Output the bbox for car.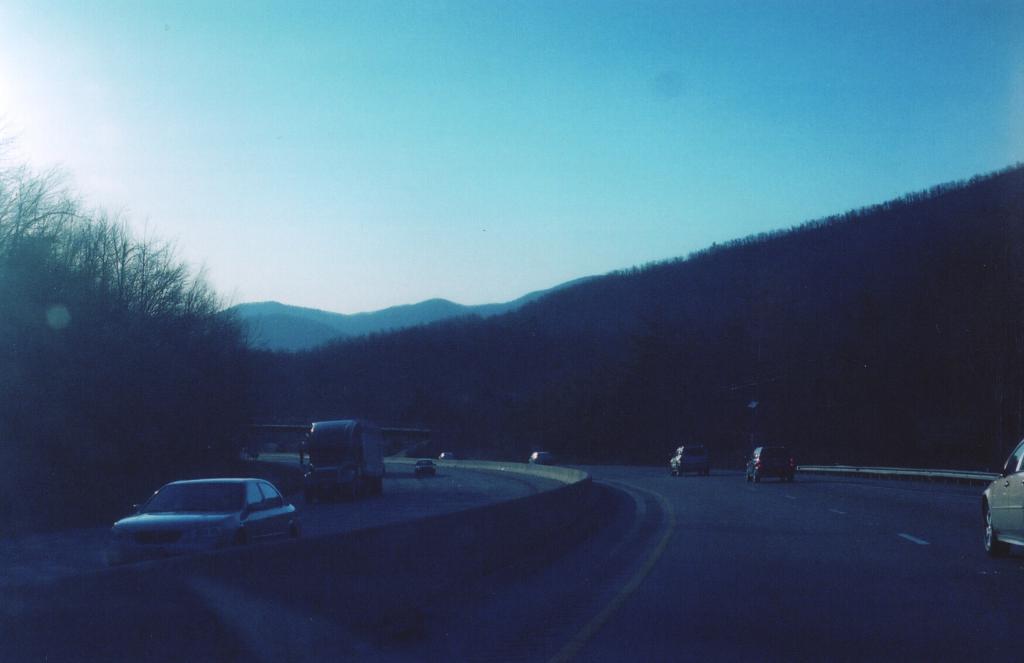
left=745, top=444, right=794, bottom=486.
